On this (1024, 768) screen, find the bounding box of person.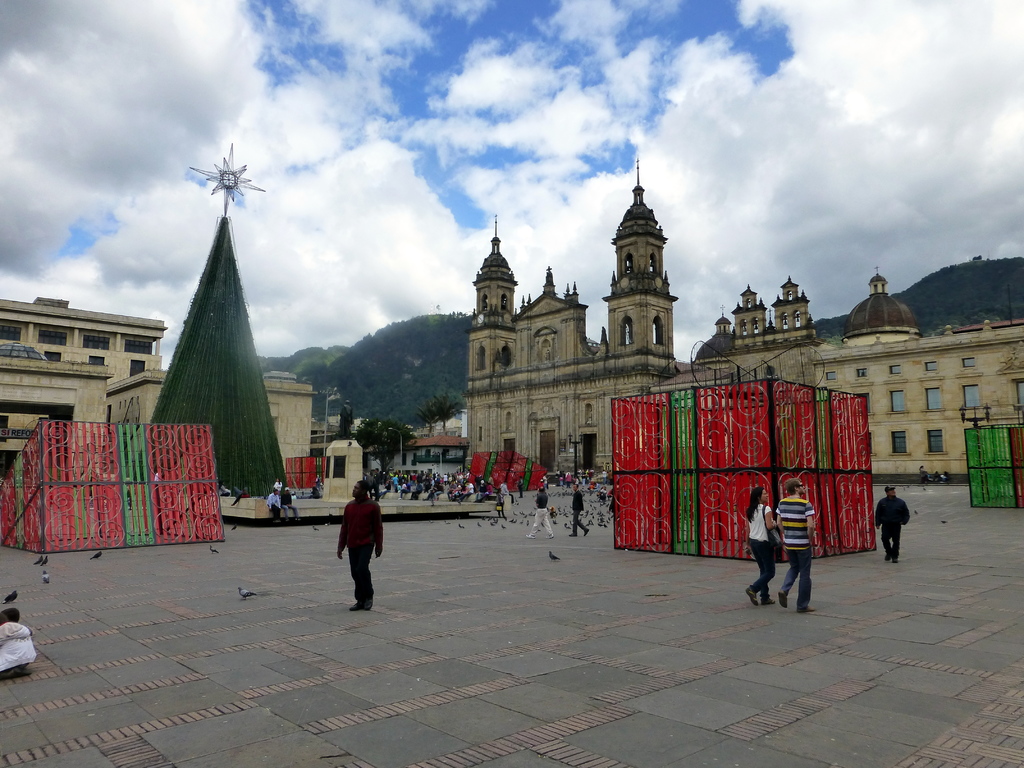
Bounding box: rect(0, 604, 42, 678).
